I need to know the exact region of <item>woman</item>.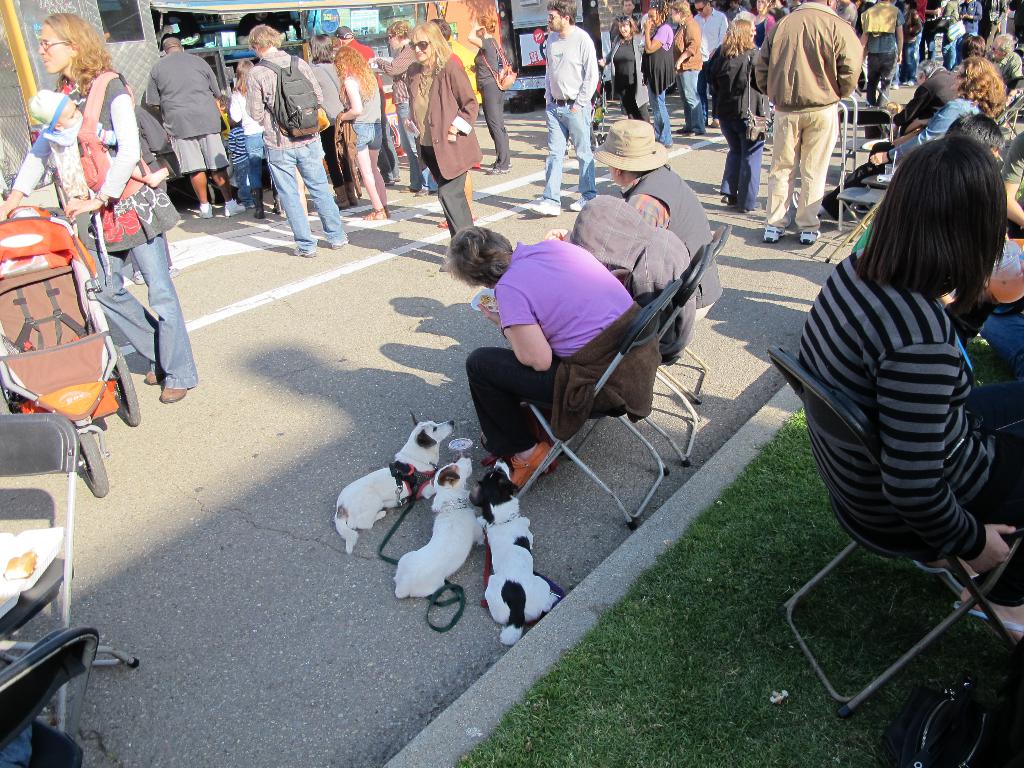
Region: [437,220,670,502].
